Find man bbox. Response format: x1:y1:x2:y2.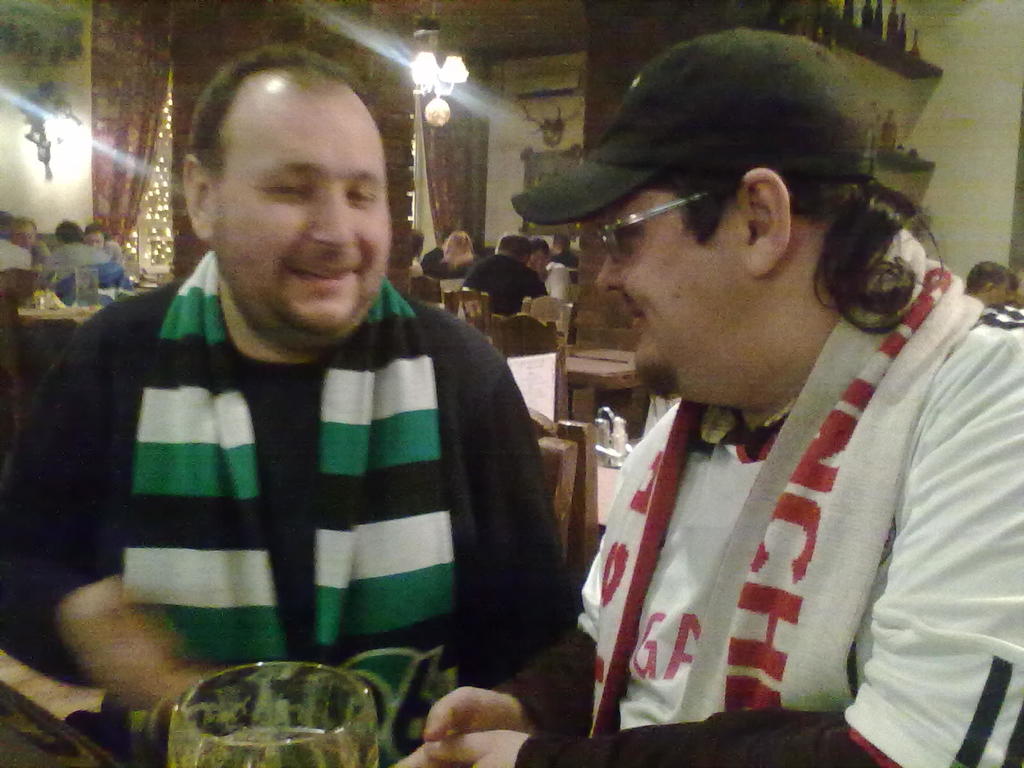
5:50:585:767.
